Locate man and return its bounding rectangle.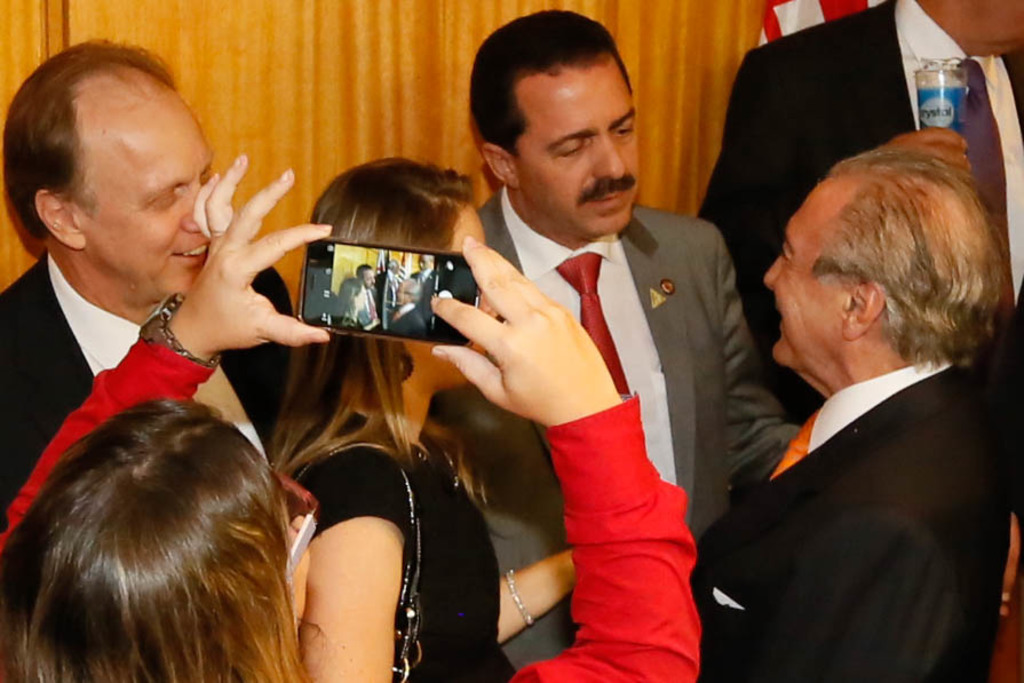
Rect(354, 263, 380, 319).
